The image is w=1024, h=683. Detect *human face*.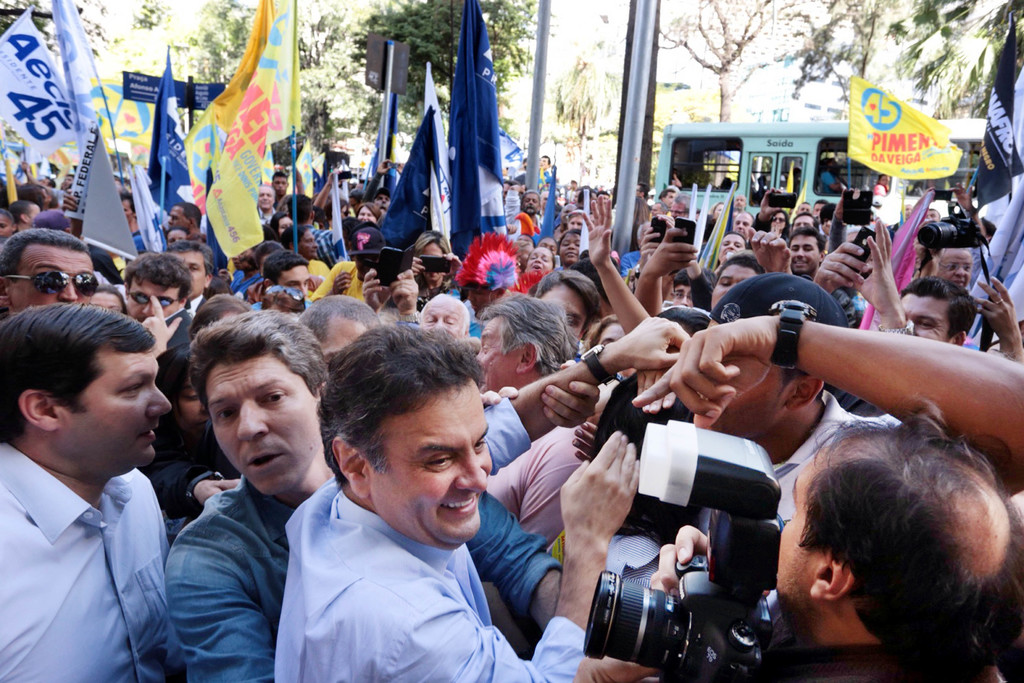
Detection: x1=769 y1=211 x2=789 y2=231.
